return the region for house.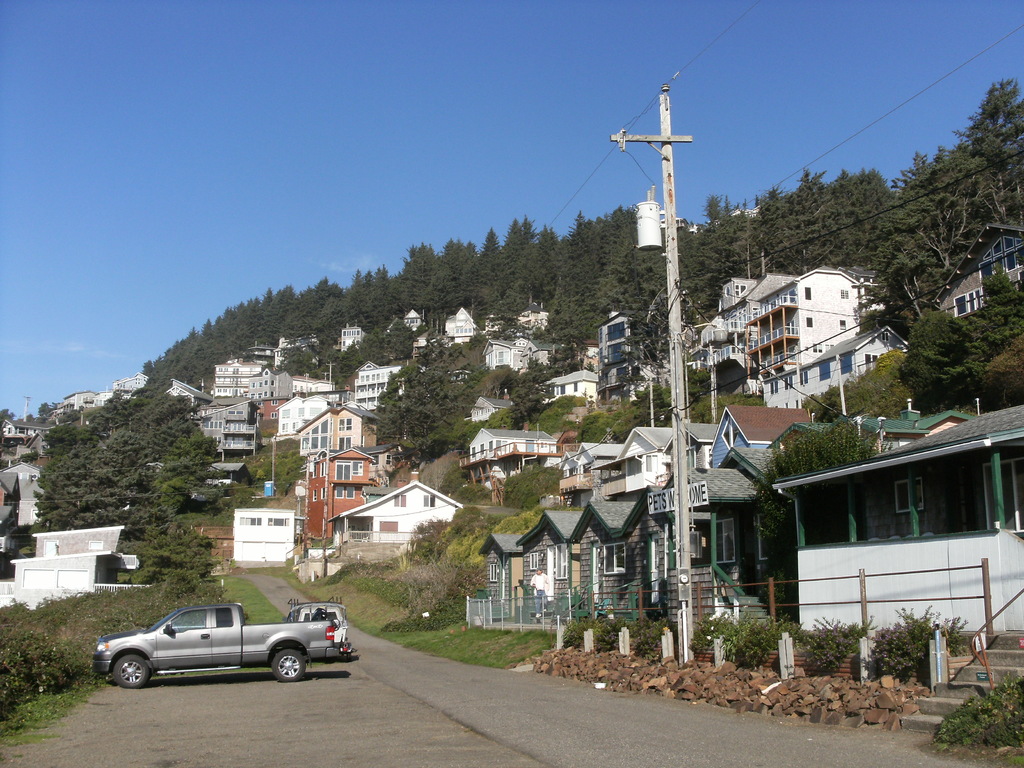
region(726, 204, 764, 225).
